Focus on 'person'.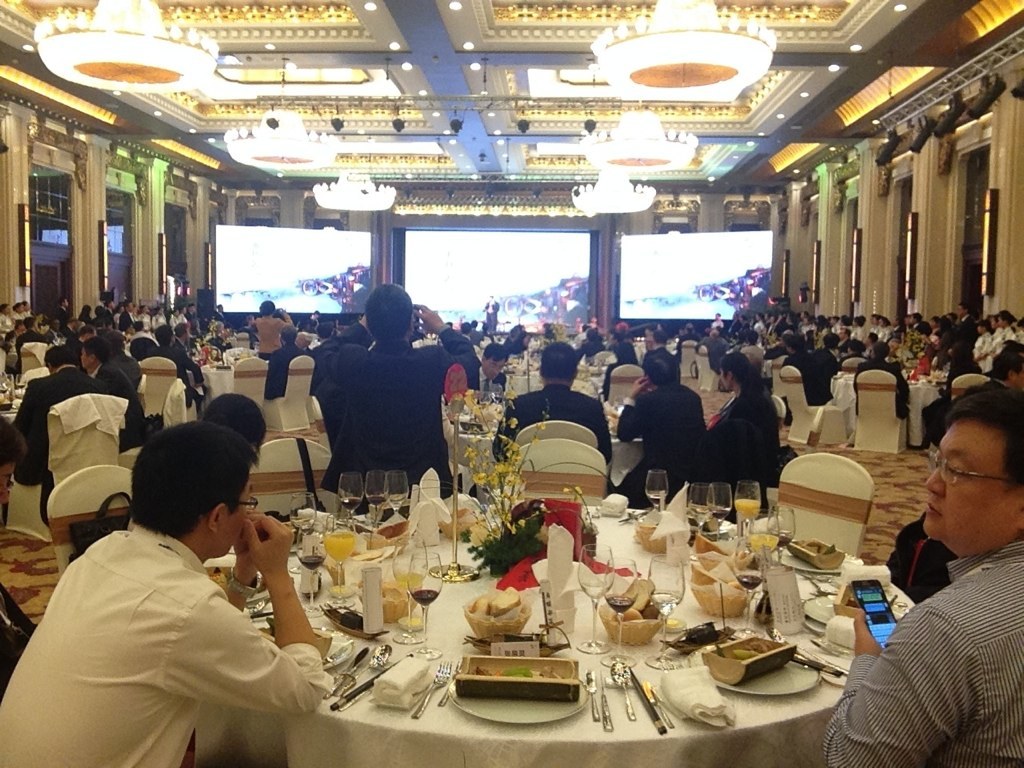
Focused at x1=68, y1=319, x2=90, y2=346.
